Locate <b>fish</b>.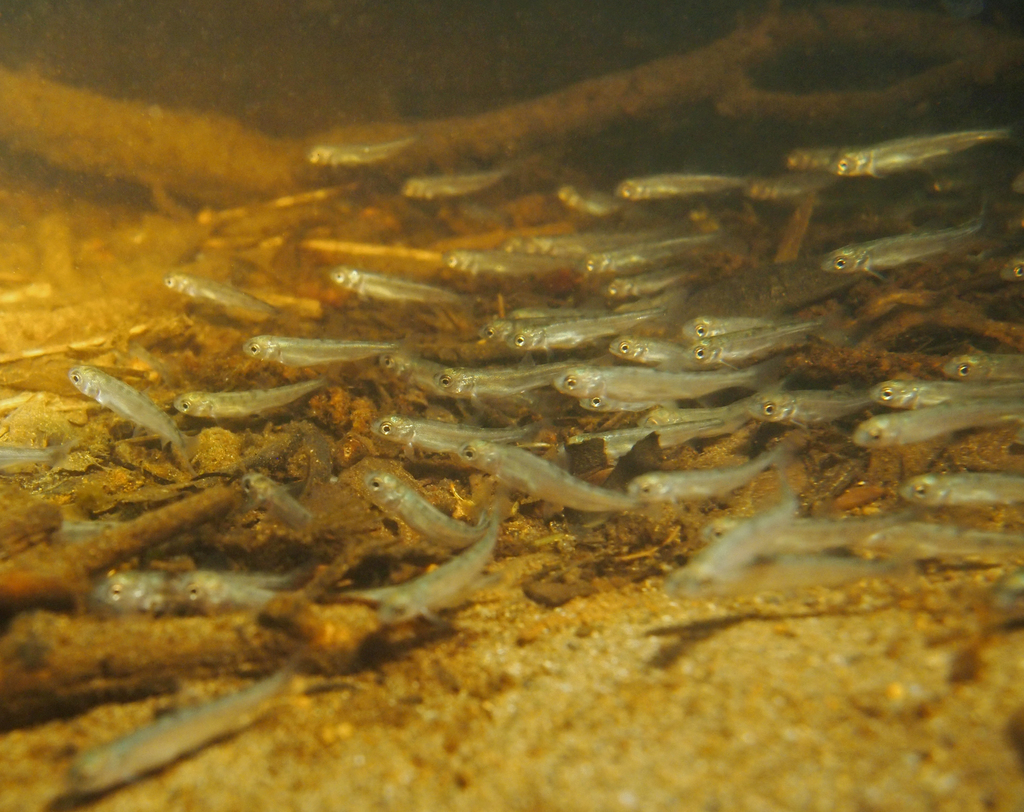
Bounding box: crop(102, 570, 285, 606).
